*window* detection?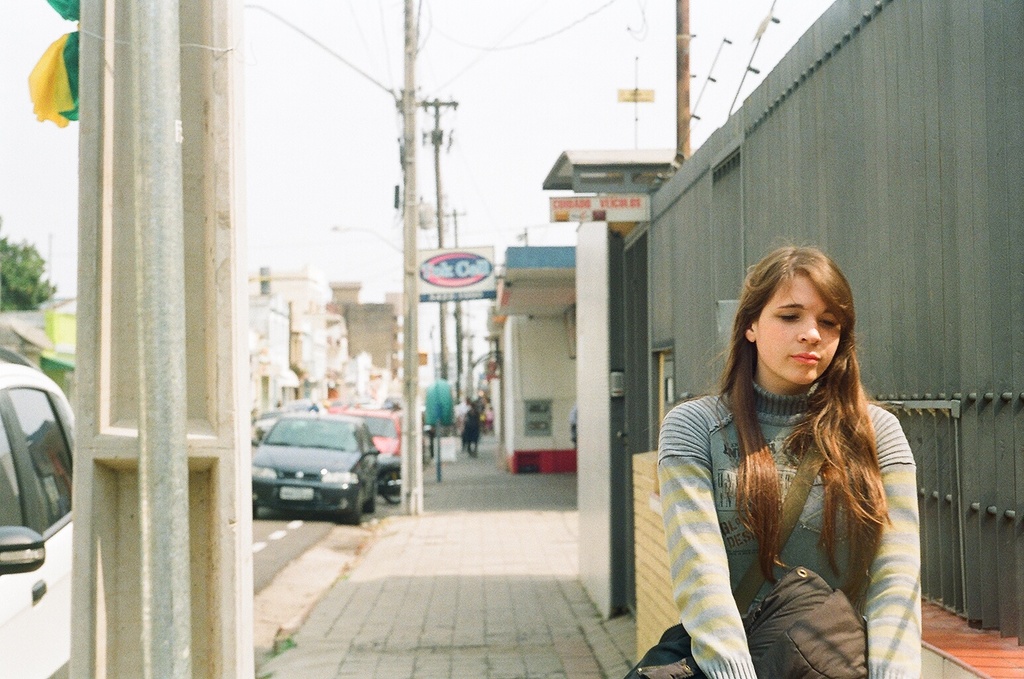
box=[520, 397, 555, 440]
